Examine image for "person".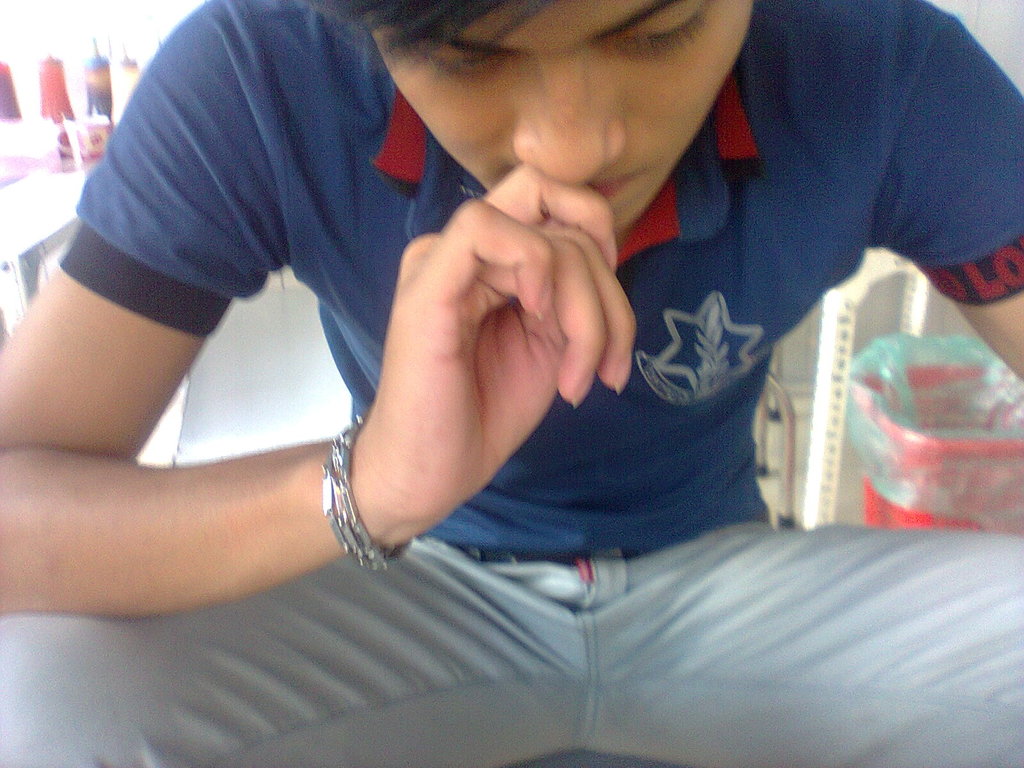
Examination result: 0:0:1023:767.
